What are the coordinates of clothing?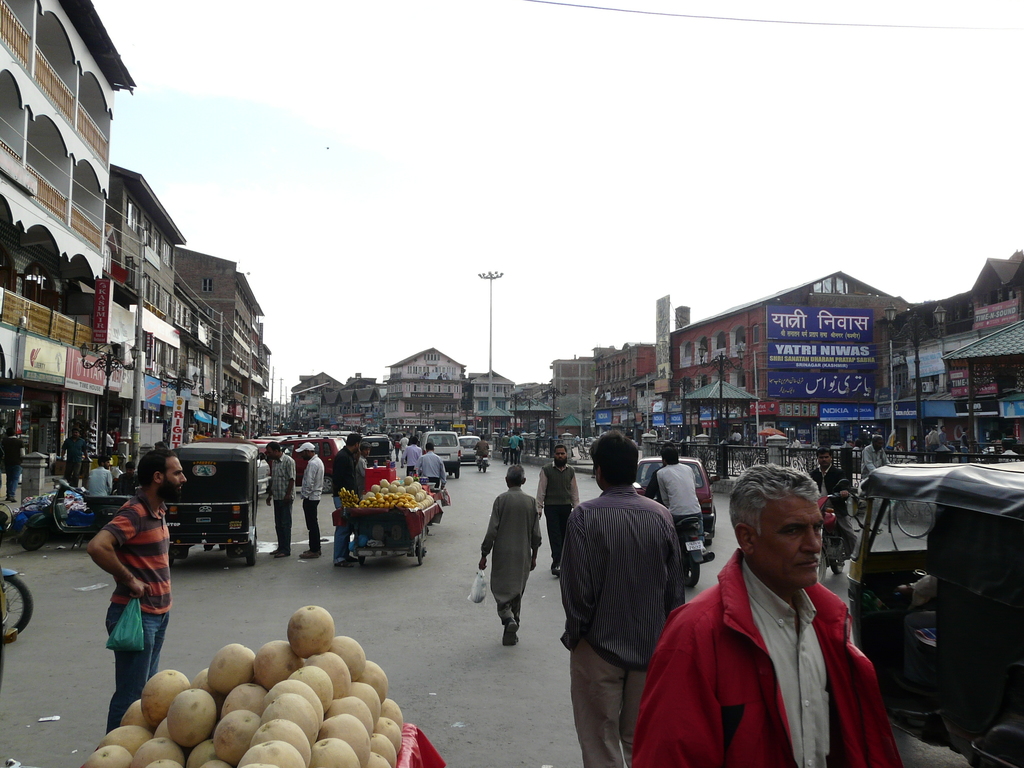
box=[362, 455, 371, 479].
